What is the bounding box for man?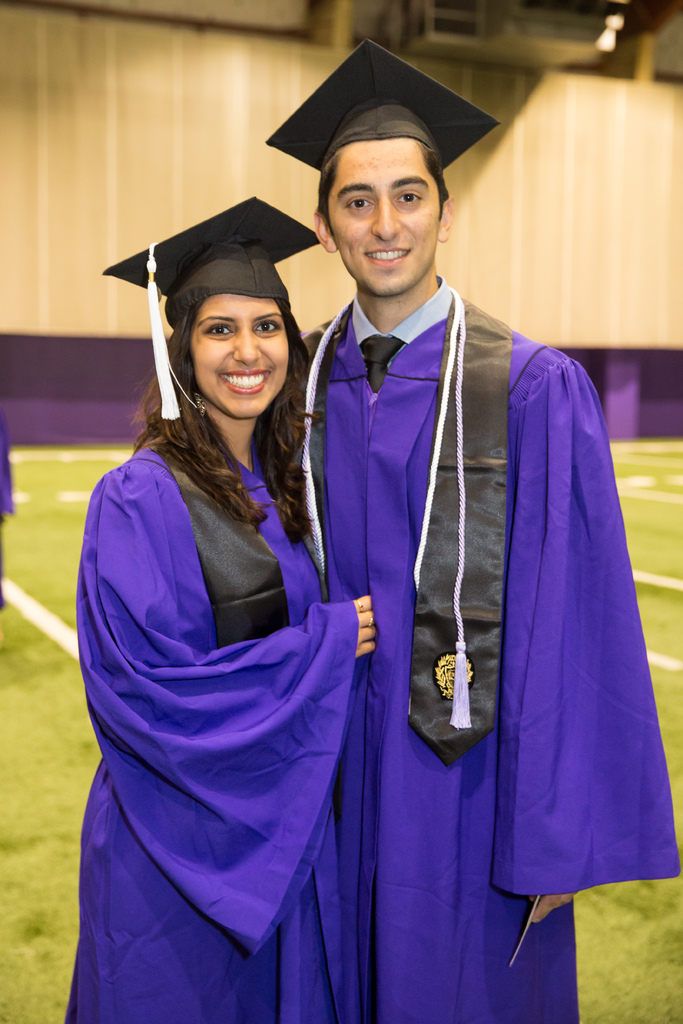
261/99/637/1014.
